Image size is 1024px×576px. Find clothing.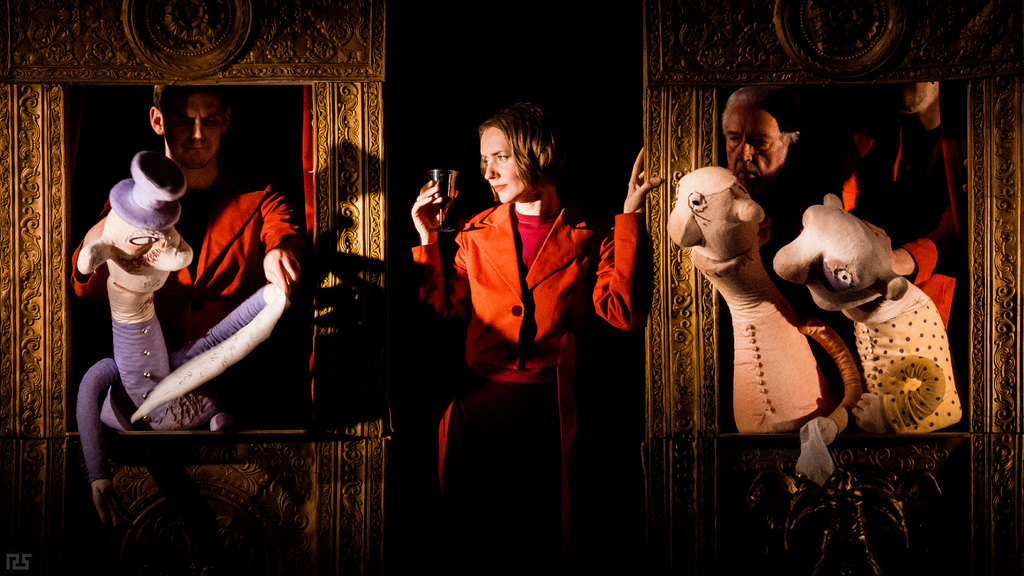
x1=70, y1=159, x2=314, y2=355.
